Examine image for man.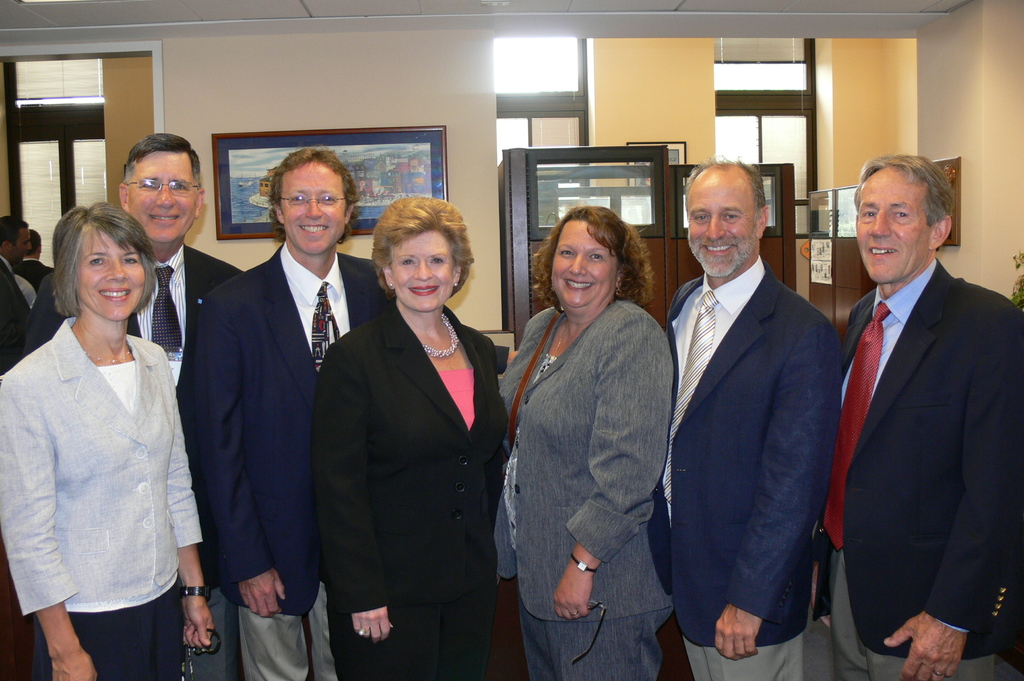
Examination result: detection(0, 212, 38, 313).
